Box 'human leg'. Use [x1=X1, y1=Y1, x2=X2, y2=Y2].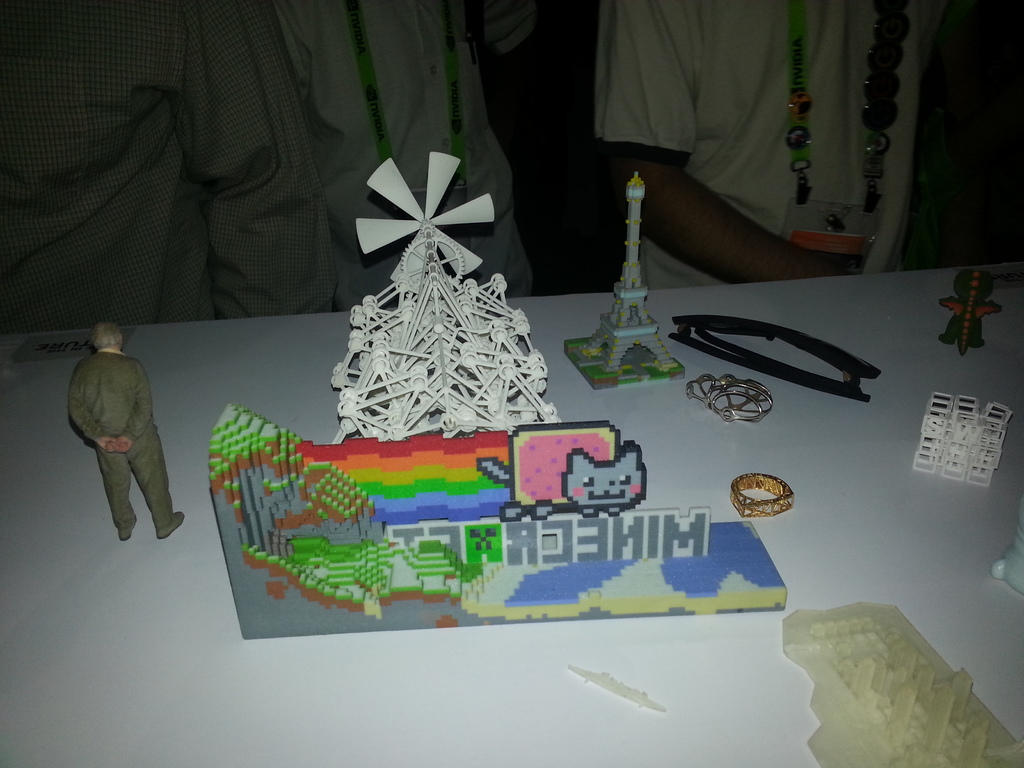
[x1=127, y1=423, x2=182, y2=539].
